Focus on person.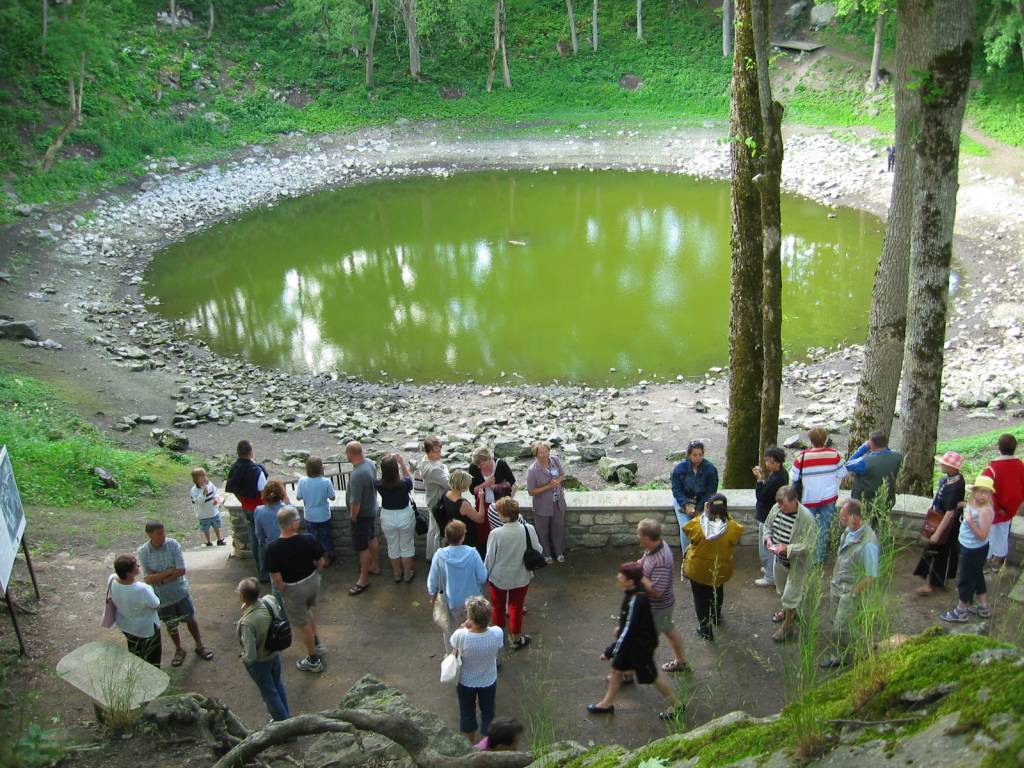
Focused at bbox=(763, 485, 812, 641).
